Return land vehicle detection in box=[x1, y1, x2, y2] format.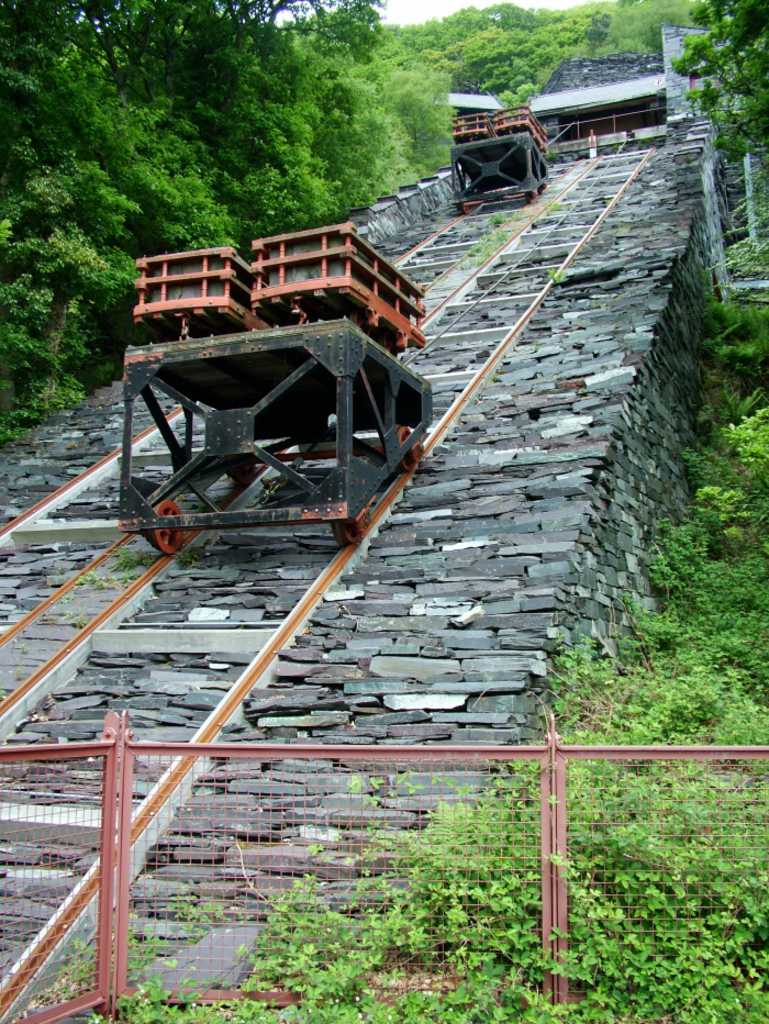
box=[112, 347, 442, 568].
